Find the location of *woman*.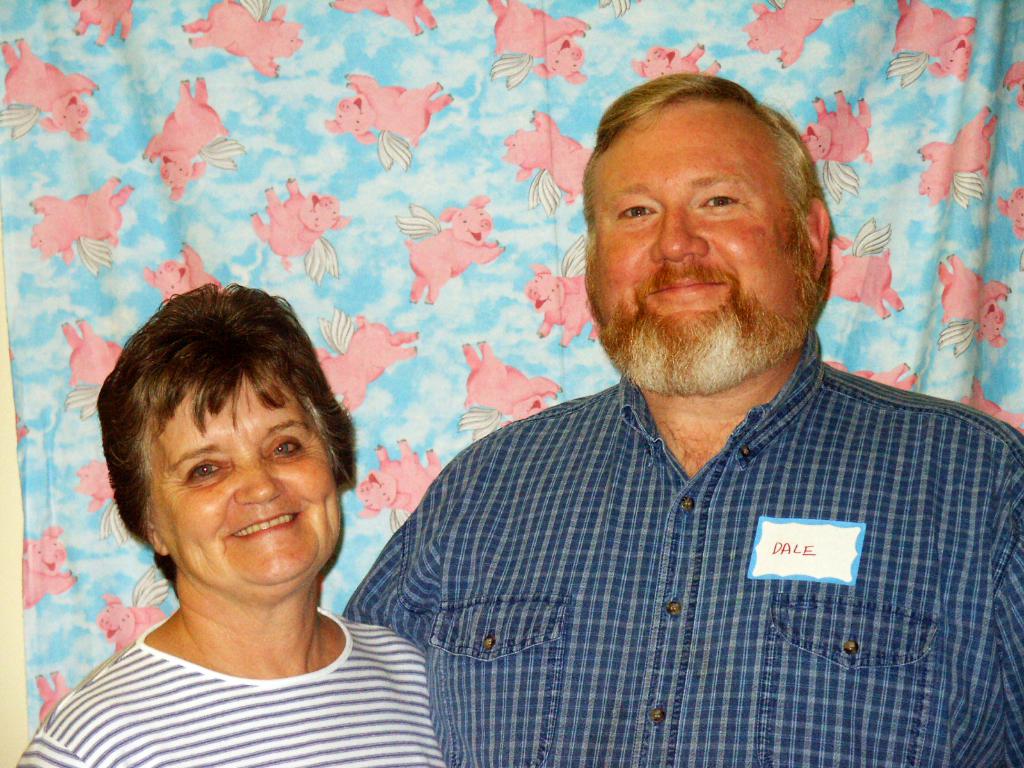
Location: x1=21 y1=284 x2=451 y2=753.
